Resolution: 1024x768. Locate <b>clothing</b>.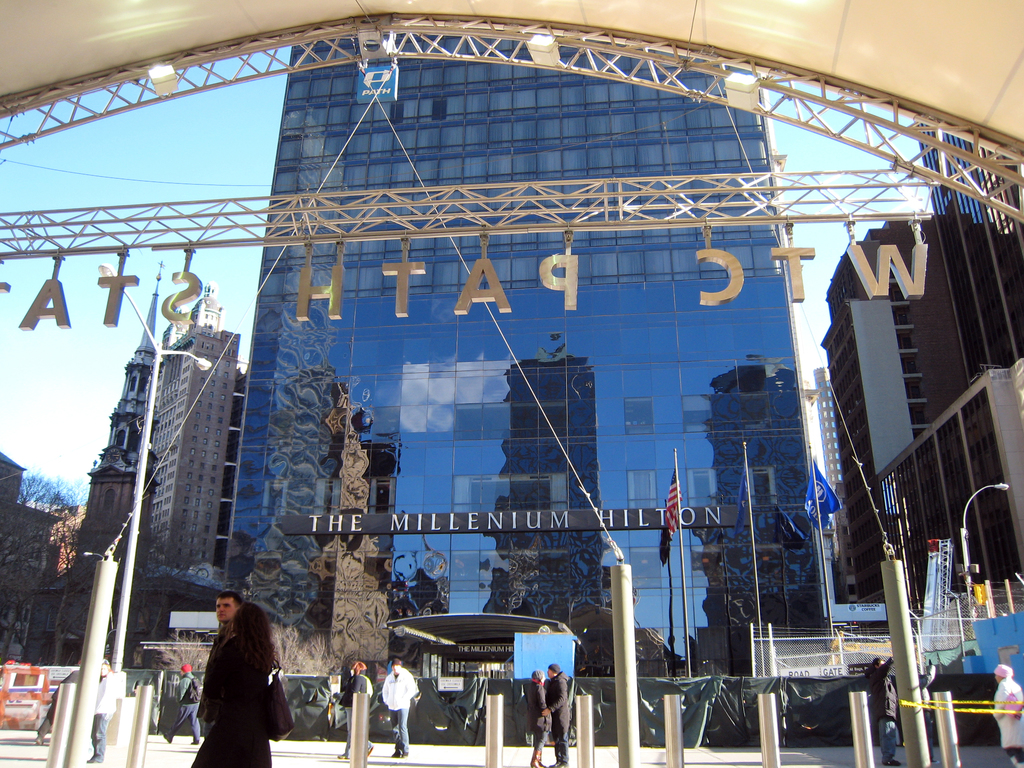
342/669/371/758.
